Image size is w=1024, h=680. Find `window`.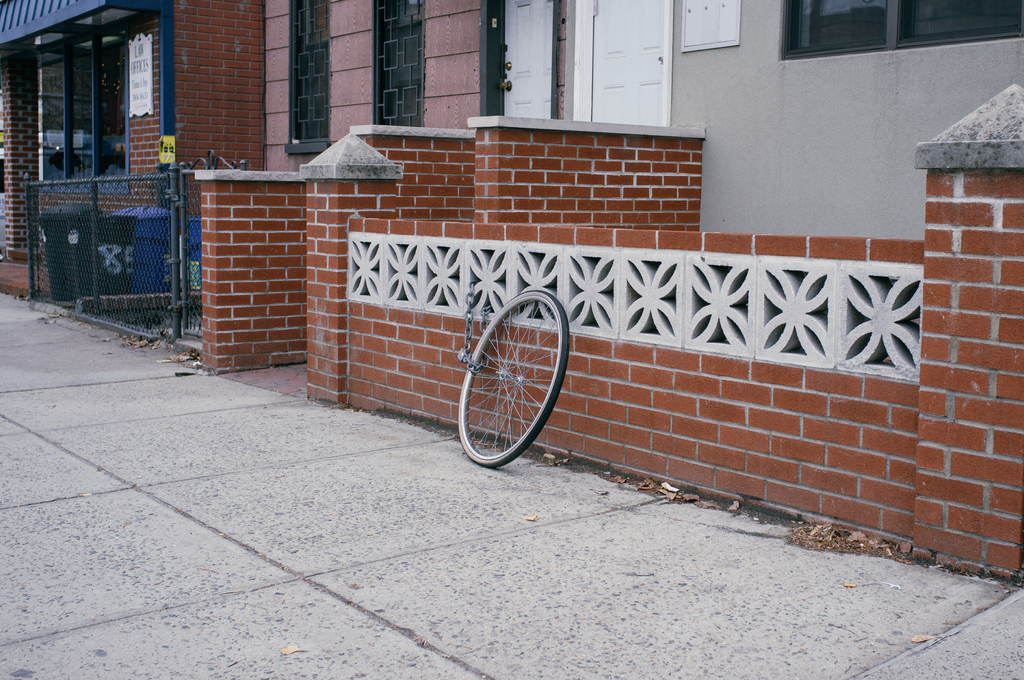
[776,0,1022,61].
